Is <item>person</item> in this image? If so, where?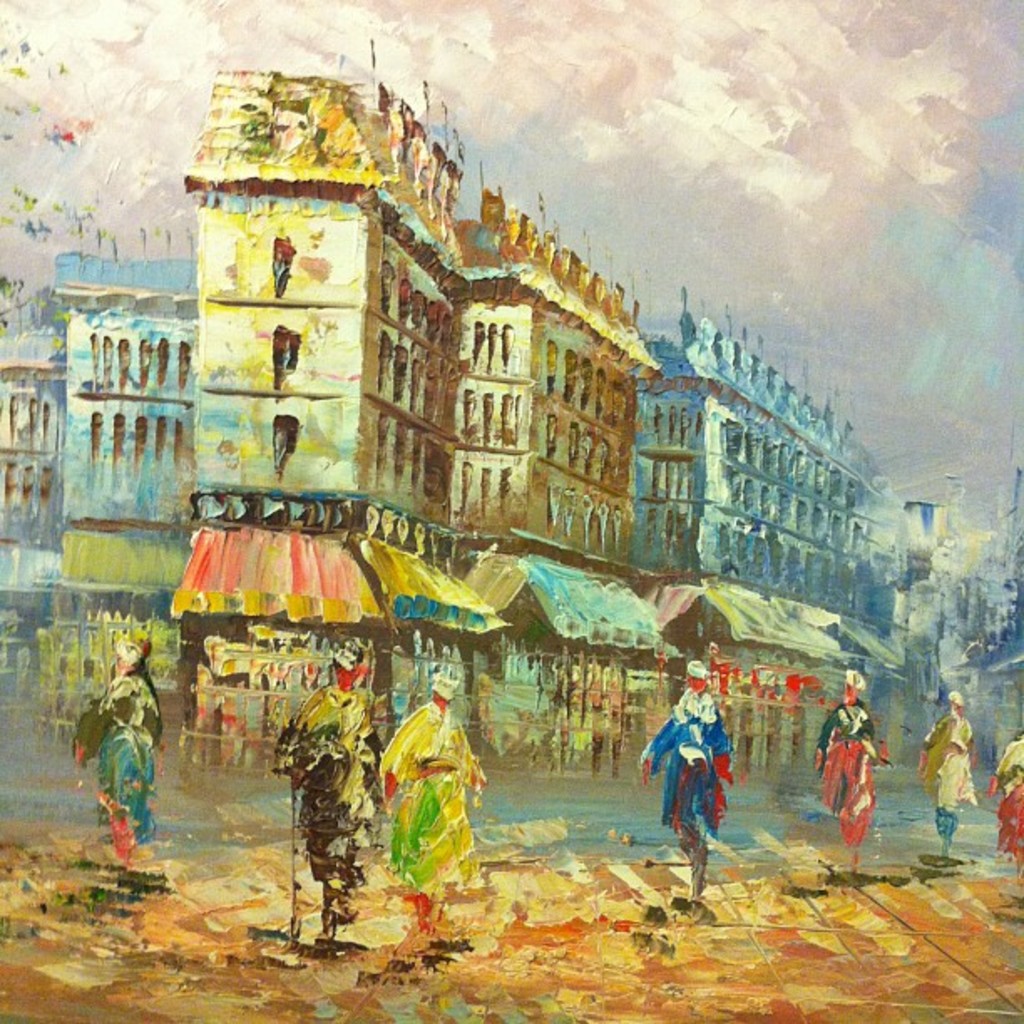
Yes, at bbox=[912, 688, 967, 845].
